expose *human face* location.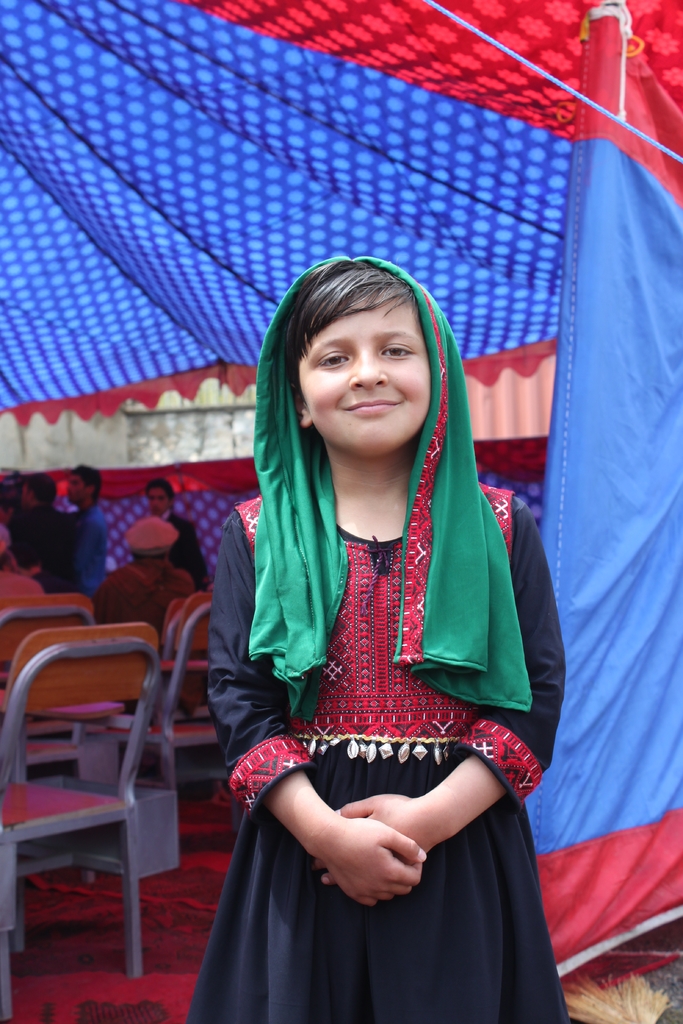
Exposed at [66,472,87,506].
